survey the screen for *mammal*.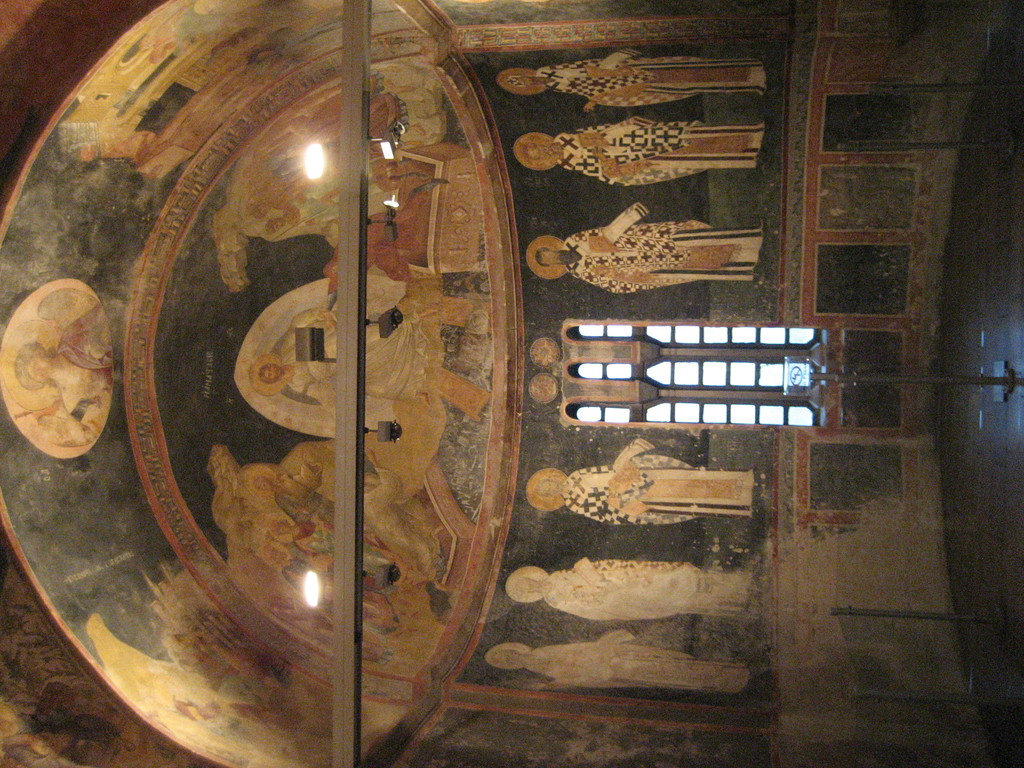
Survey found: bbox=[250, 306, 442, 424].
